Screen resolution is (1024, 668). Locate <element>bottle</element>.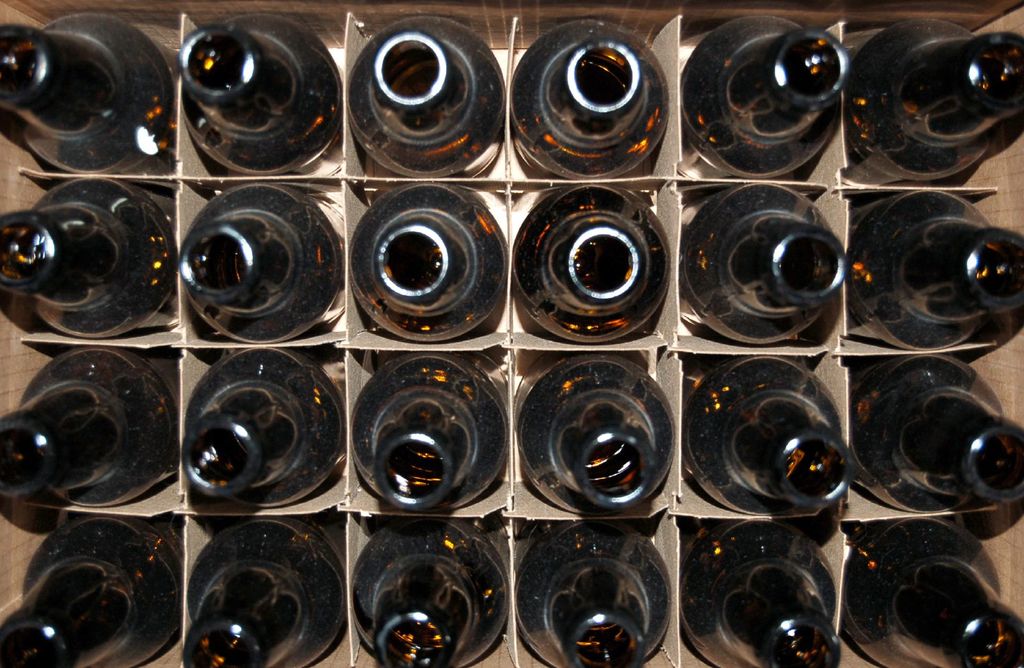
locate(503, 354, 676, 514).
